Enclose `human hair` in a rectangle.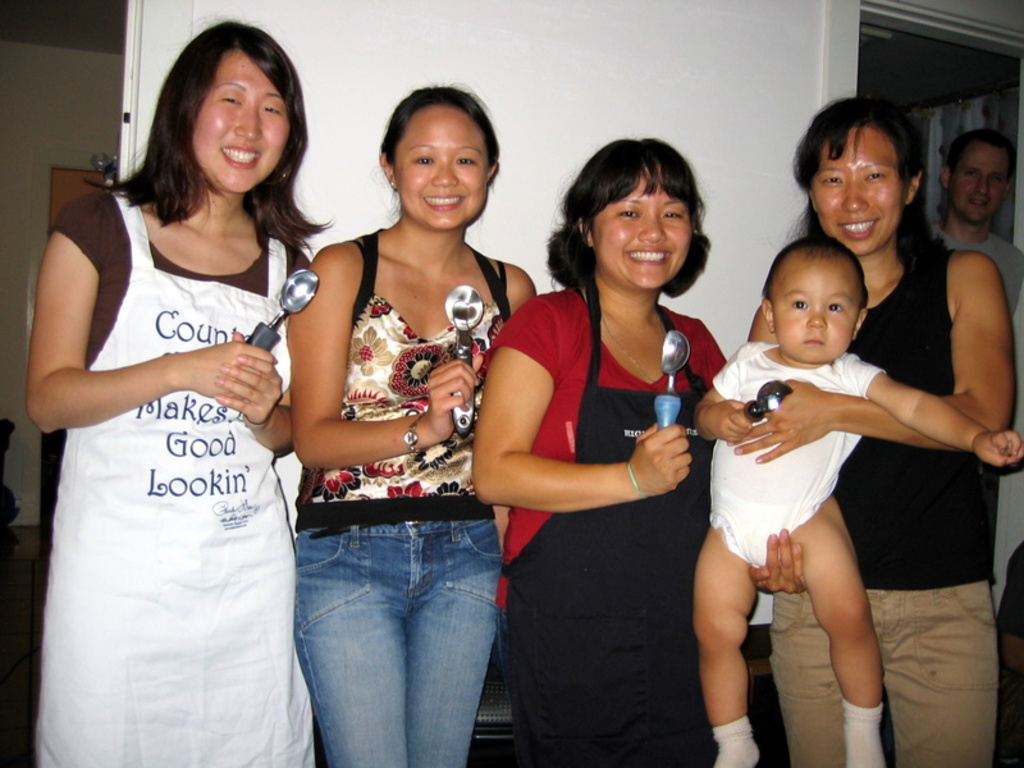
Rect(790, 95, 947, 261).
